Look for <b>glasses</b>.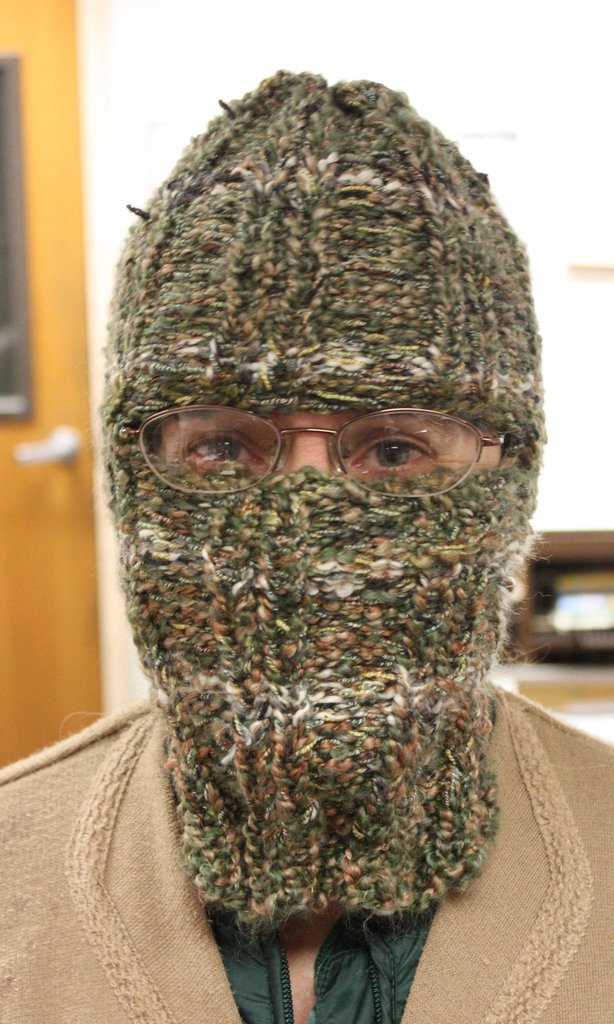
Found: BBox(125, 408, 436, 504).
